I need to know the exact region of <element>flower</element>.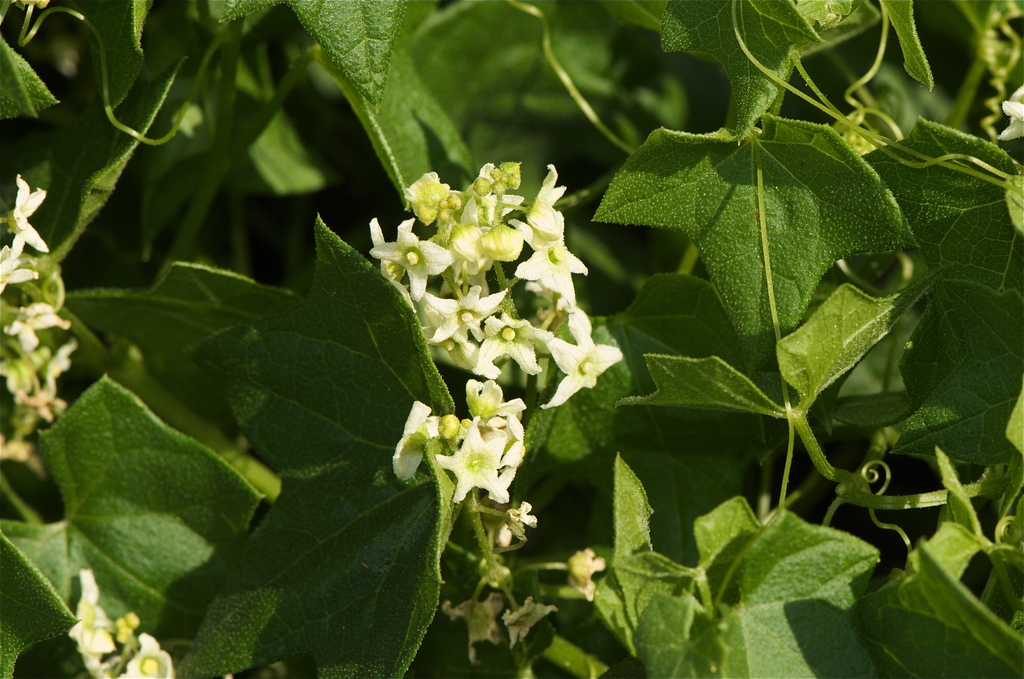
Region: 63:564:122:662.
